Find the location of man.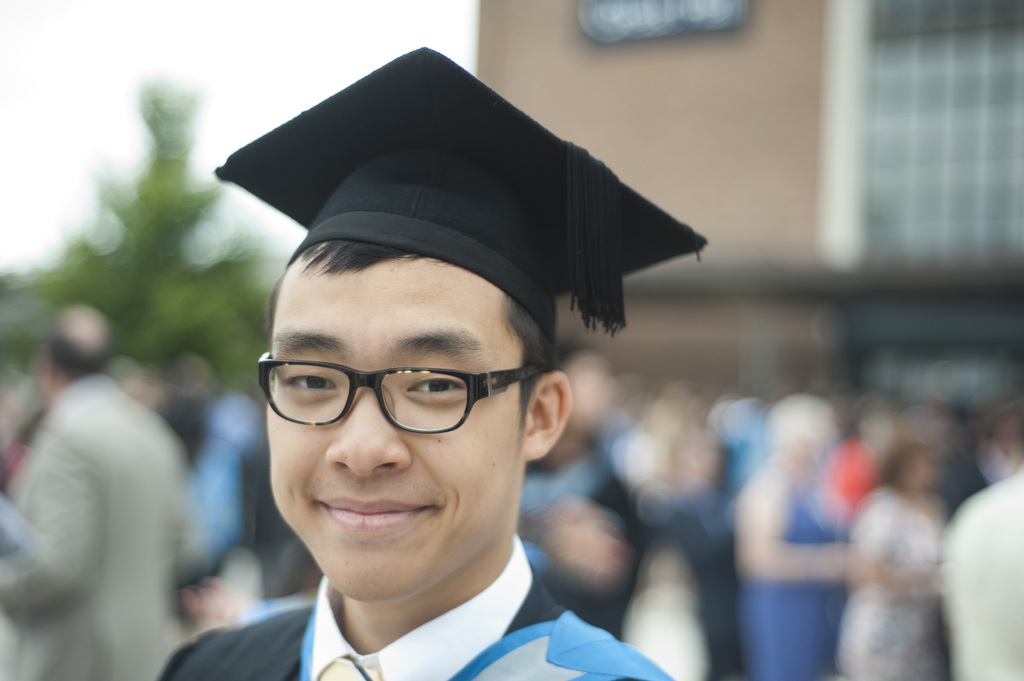
Location: rect(140, 38, 744, 680).
